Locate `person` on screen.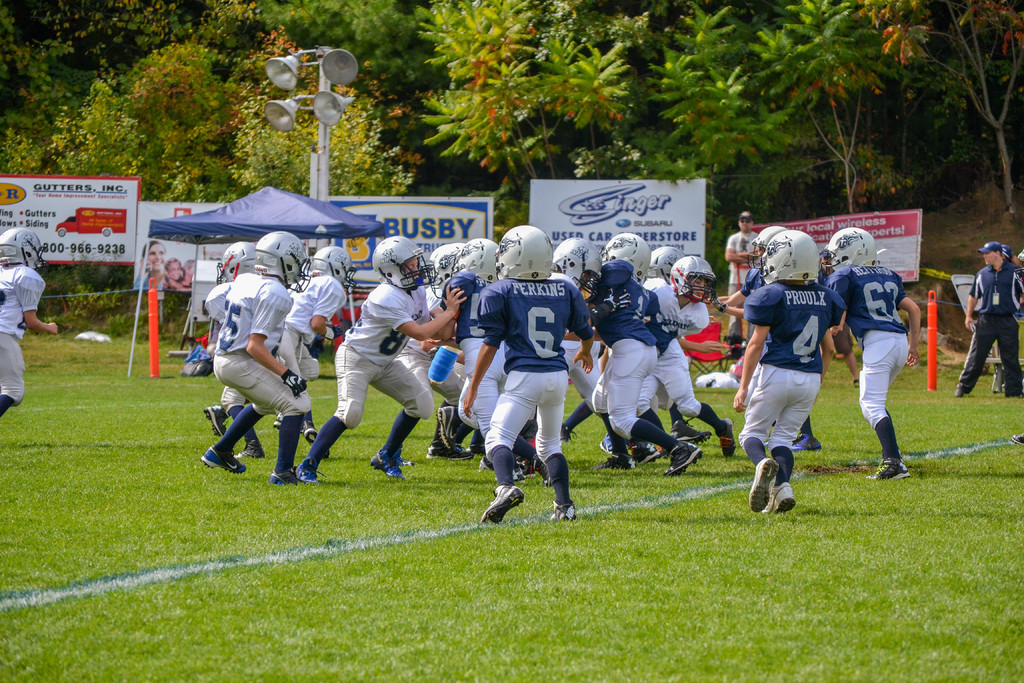
On screen at {"x1": 279, "y1": 234, "x2": 351, "y2": 453}.
